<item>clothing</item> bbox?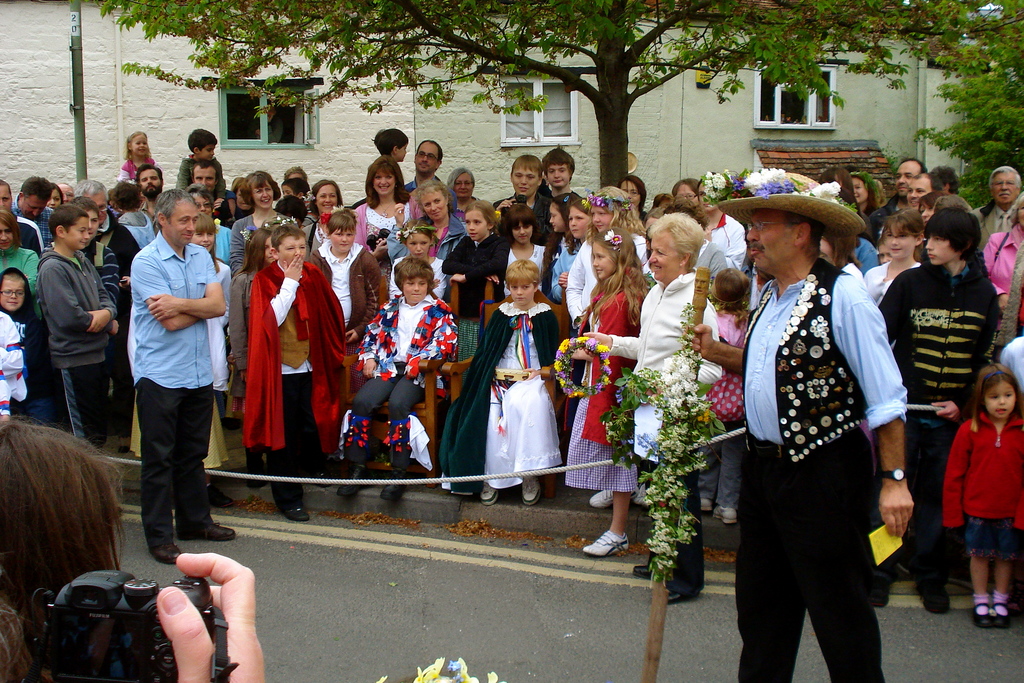
crop(982, 220, 1023, 301)
